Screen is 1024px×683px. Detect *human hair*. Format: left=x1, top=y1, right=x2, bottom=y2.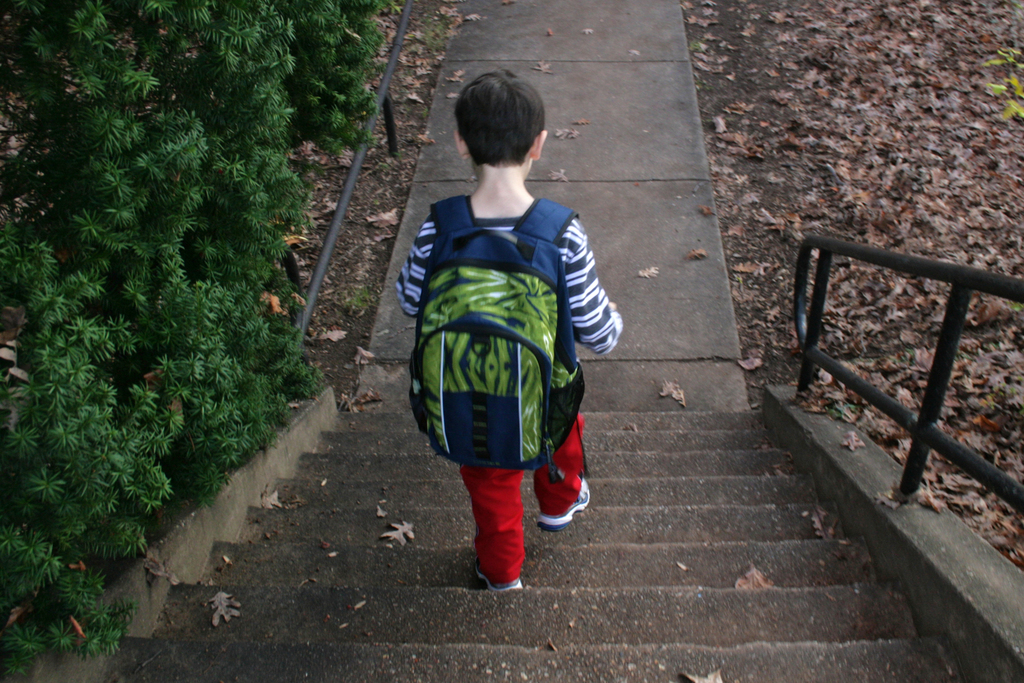
left=454, top=62, right=541, bottom=175.
